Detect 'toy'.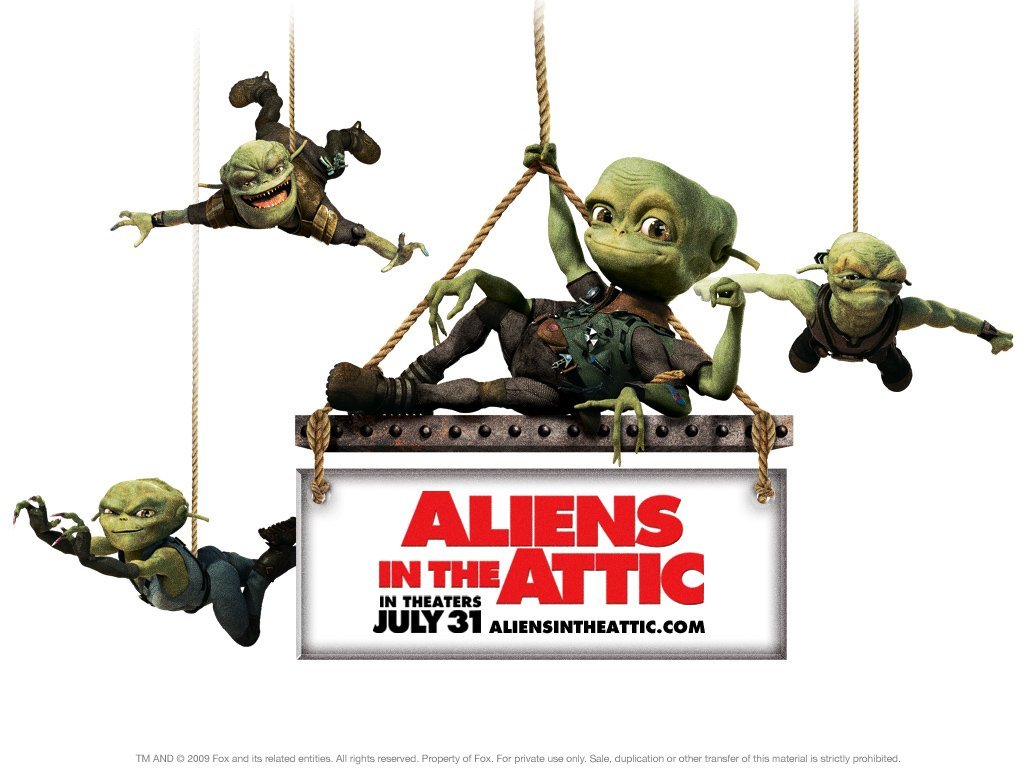
Detected at region(327, 142, 758, 418).
